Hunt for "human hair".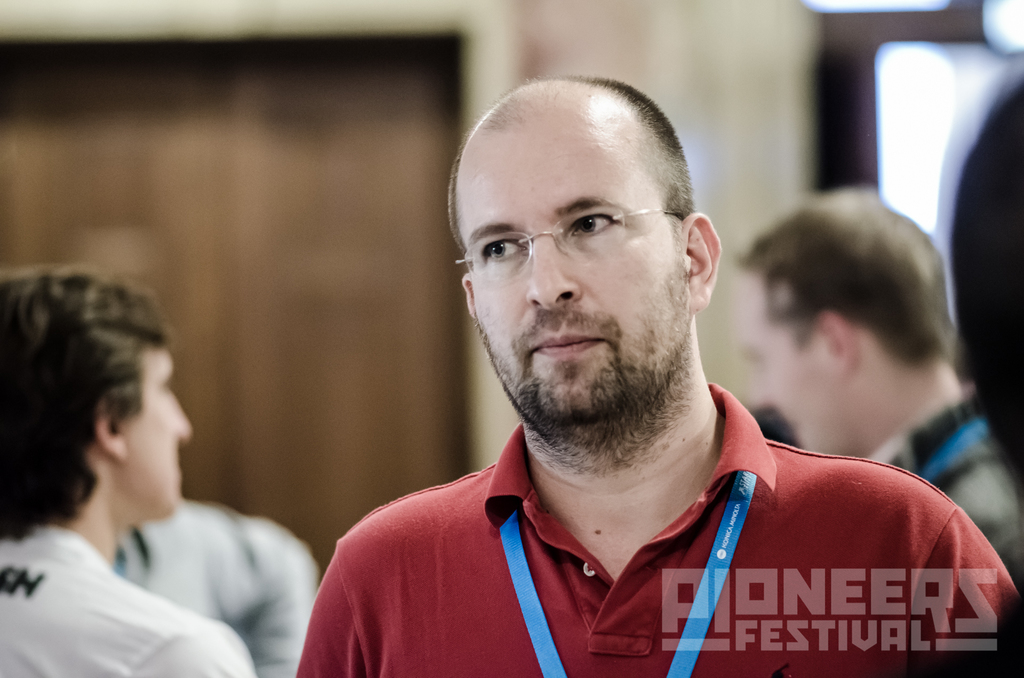
Hunted down at region(447, 74, 694, 259).
